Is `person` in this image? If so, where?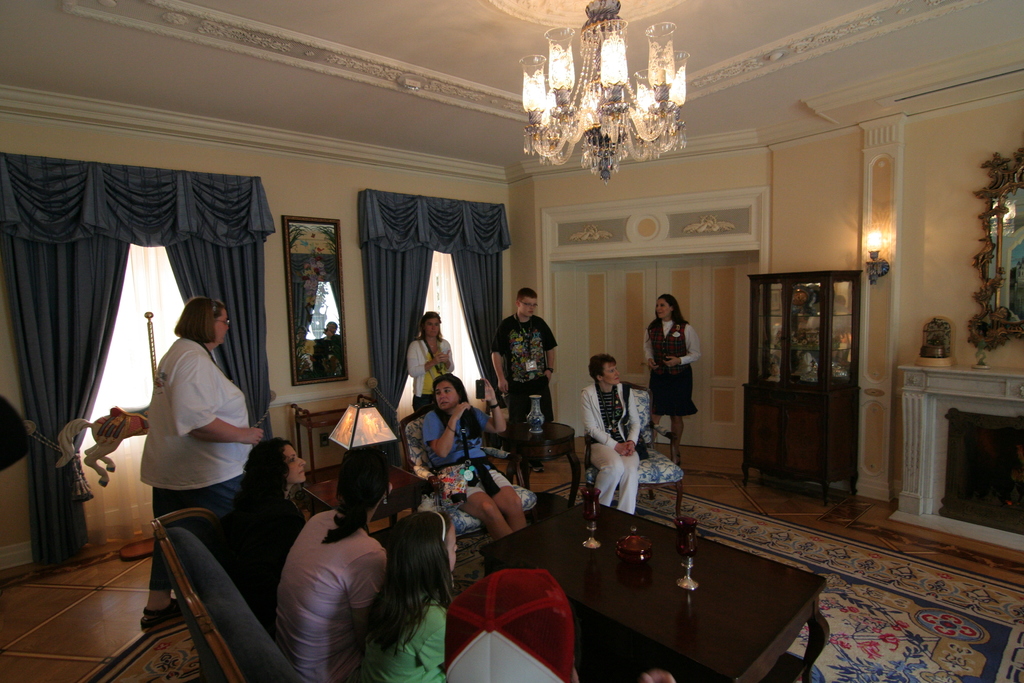
Yes, at bbox=[360, 508, 447, 679].
